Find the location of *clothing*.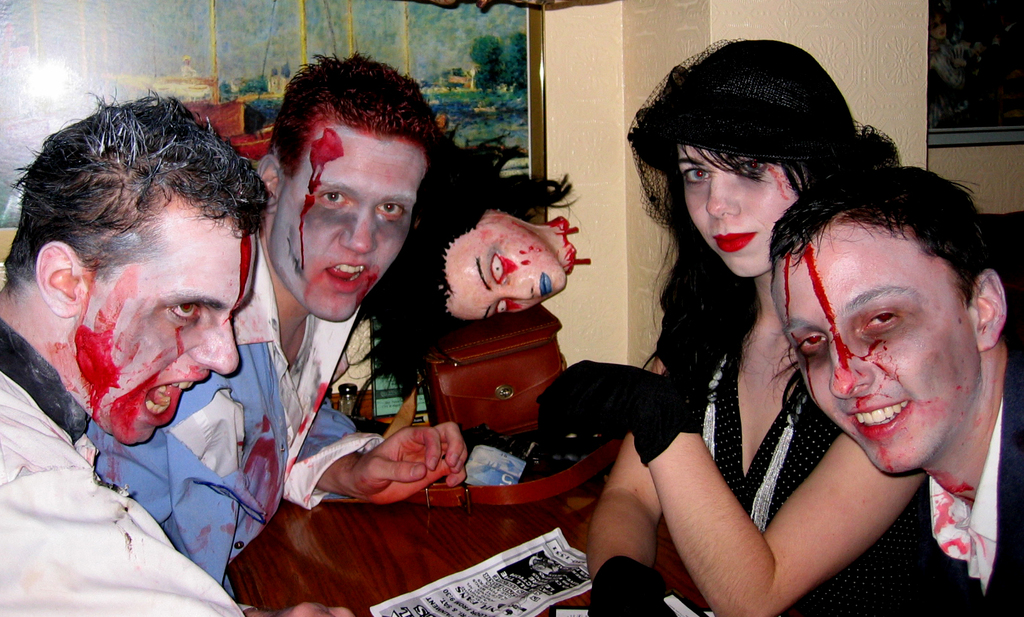
Location: 660,282,952,616.
